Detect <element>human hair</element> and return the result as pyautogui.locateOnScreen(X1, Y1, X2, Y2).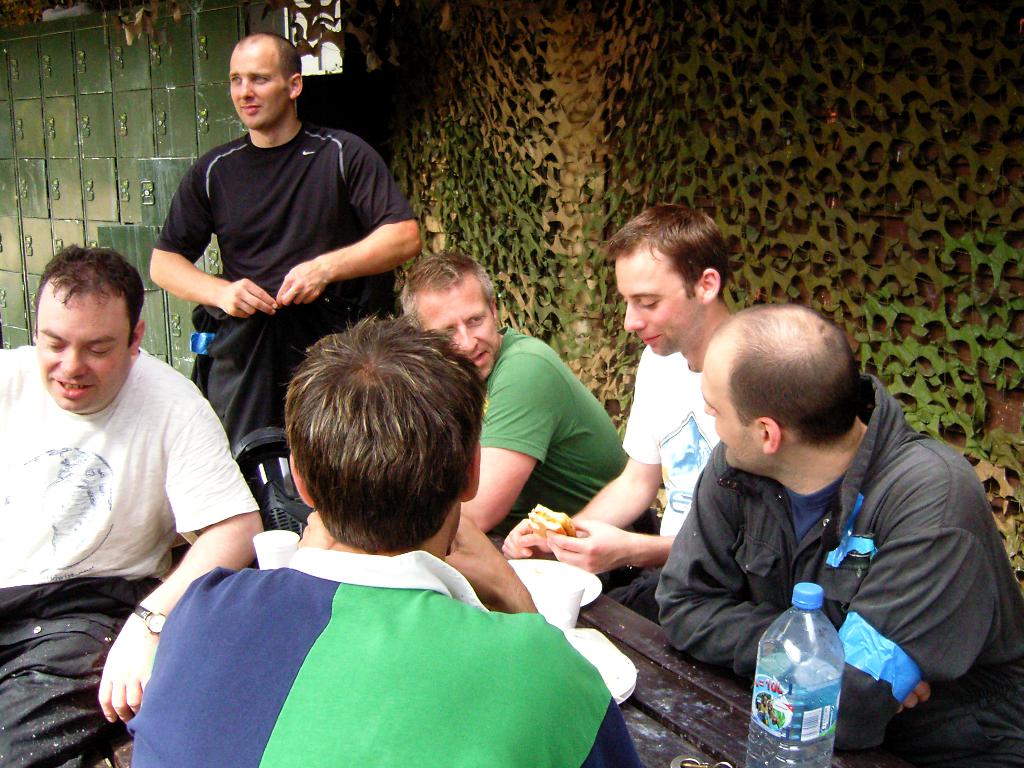
pyautogui.locateOnScreen(33, 241, 147, 346).
